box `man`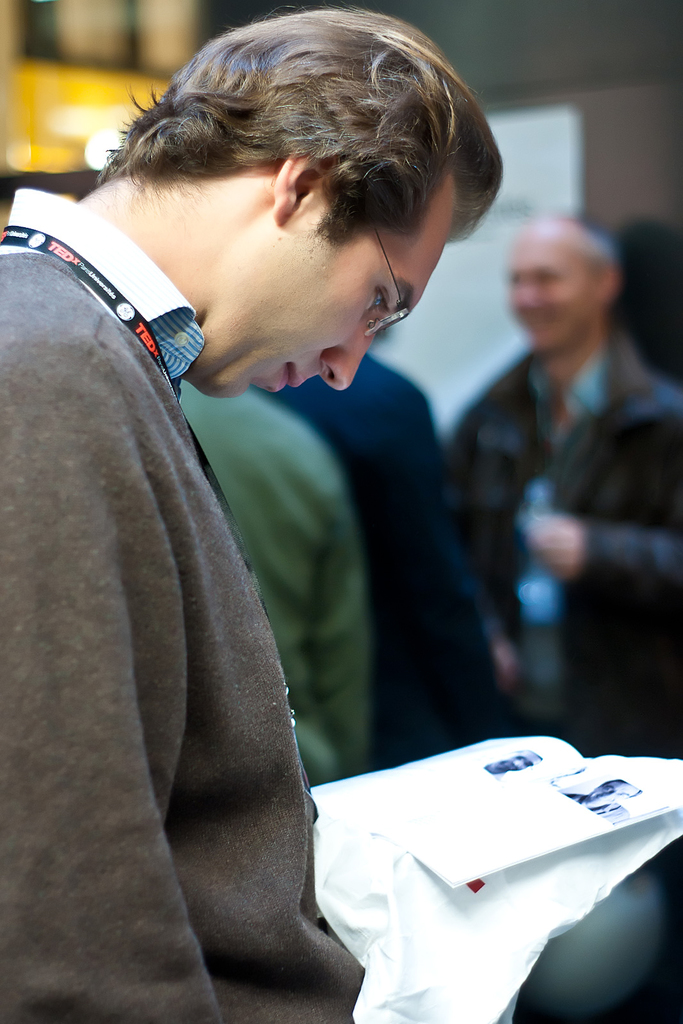
[452, 179, 677, 737]
